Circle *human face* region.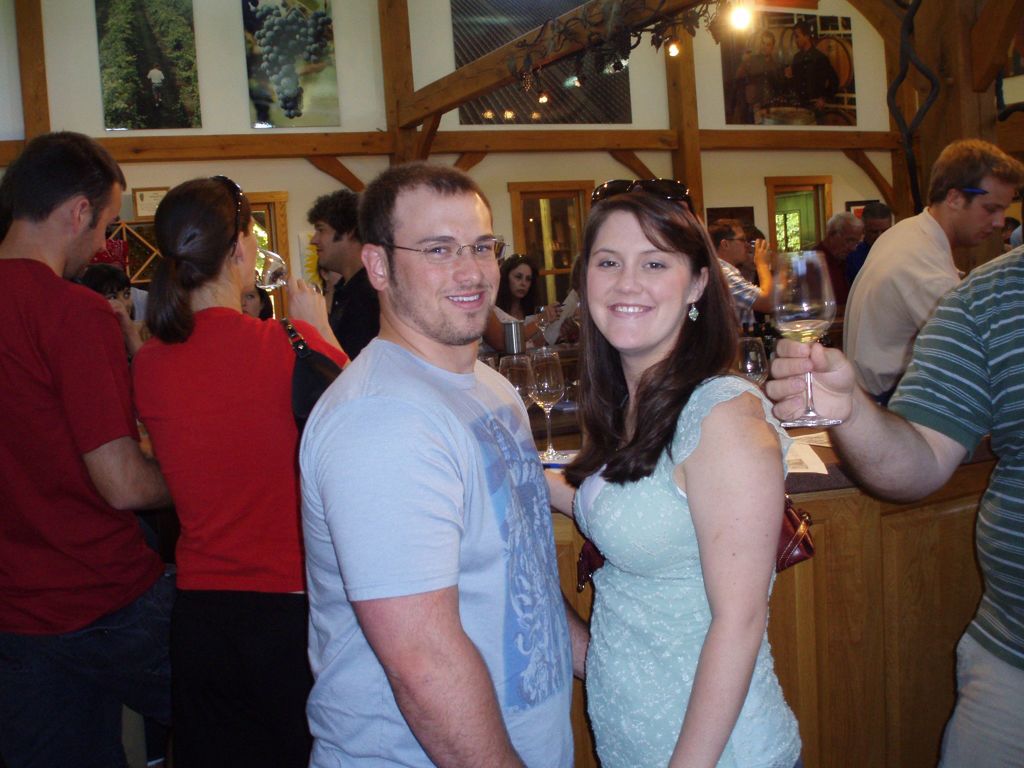
Region: [310,223,348,276].
